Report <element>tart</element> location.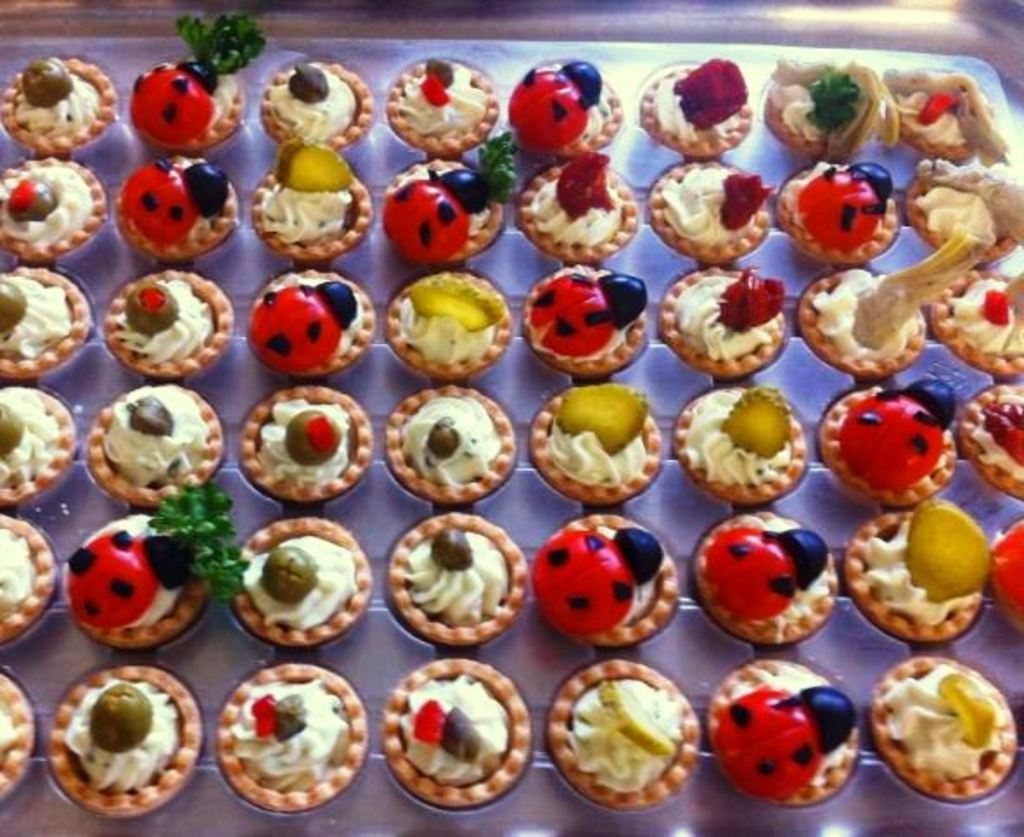
Report: Rect(128, 7, 249, 150).
